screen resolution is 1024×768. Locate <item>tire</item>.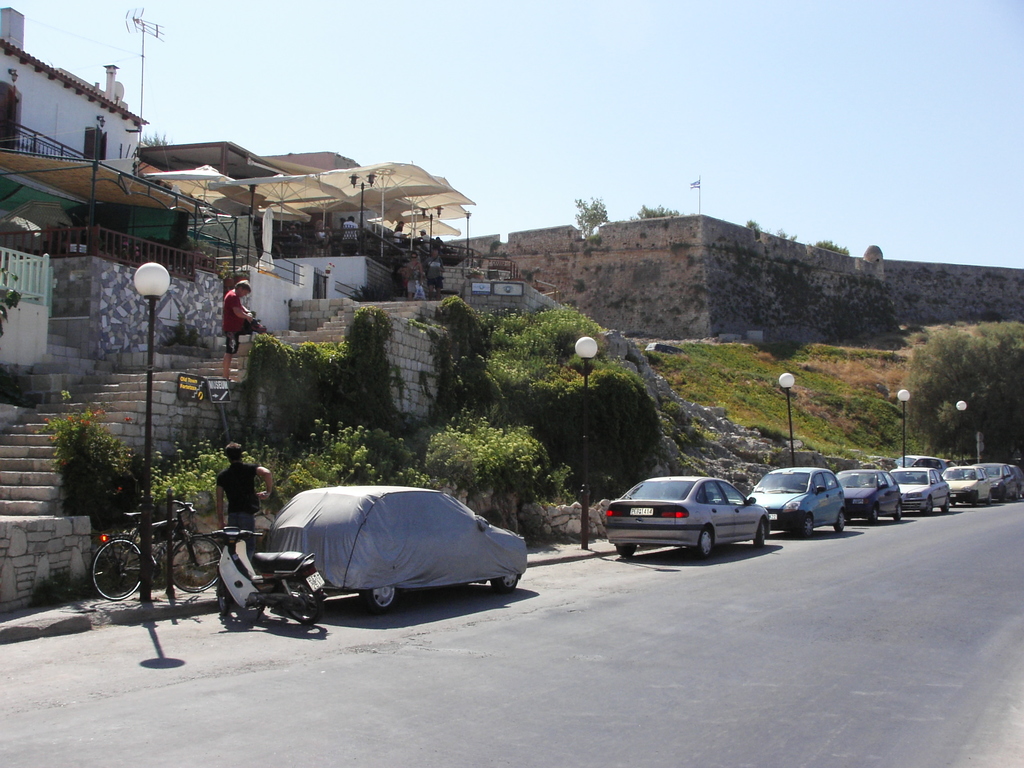
836,511,846,532.
